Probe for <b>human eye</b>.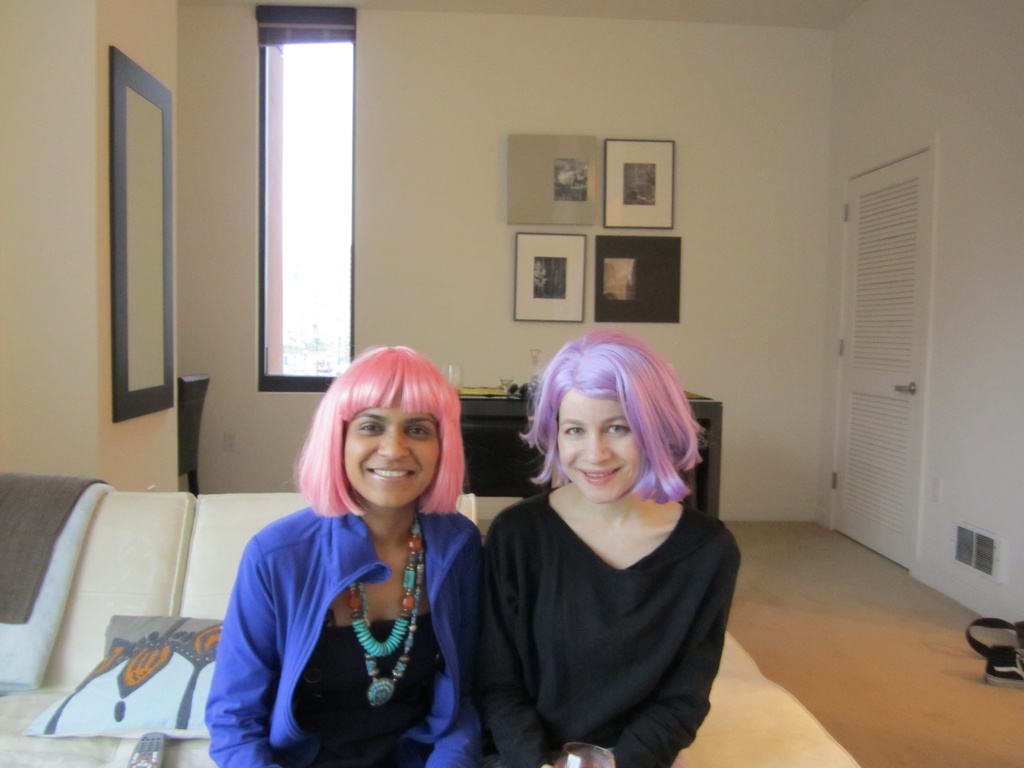
Probe result: box(602, 420, 633, 440).
